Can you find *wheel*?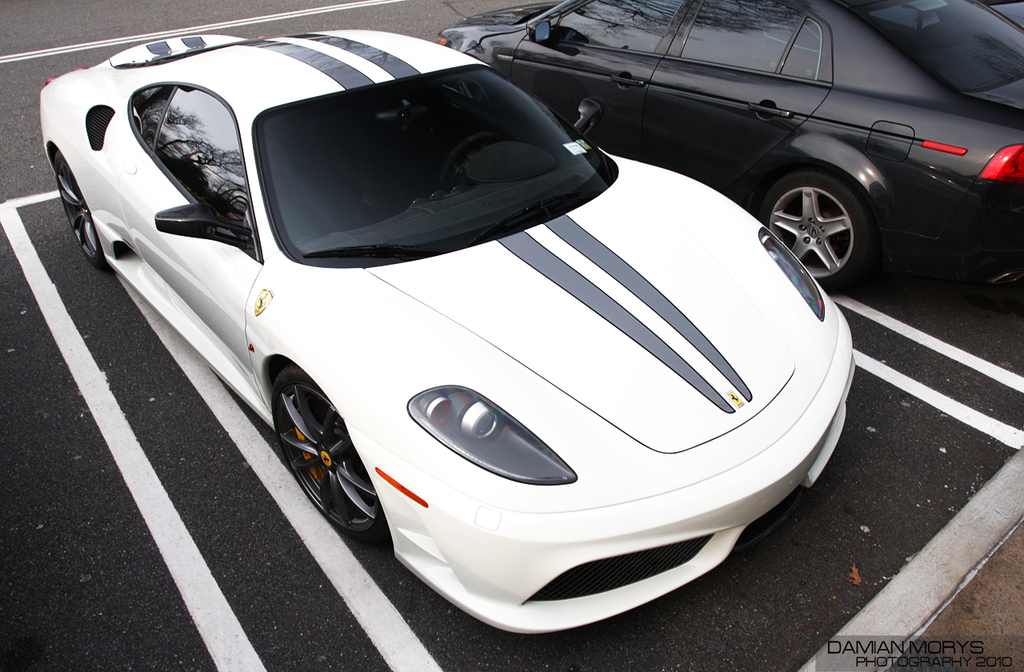
Yes, bounding box: locate(56, 148, 104, 270).
